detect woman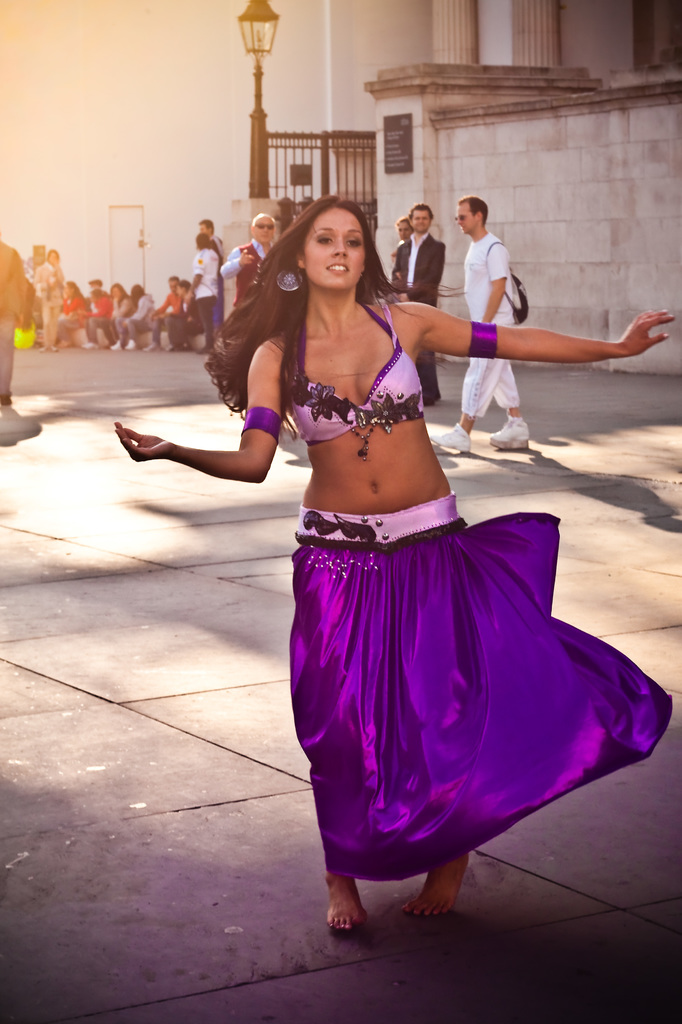
x1=34, y1=250, x2=65, y2=349
